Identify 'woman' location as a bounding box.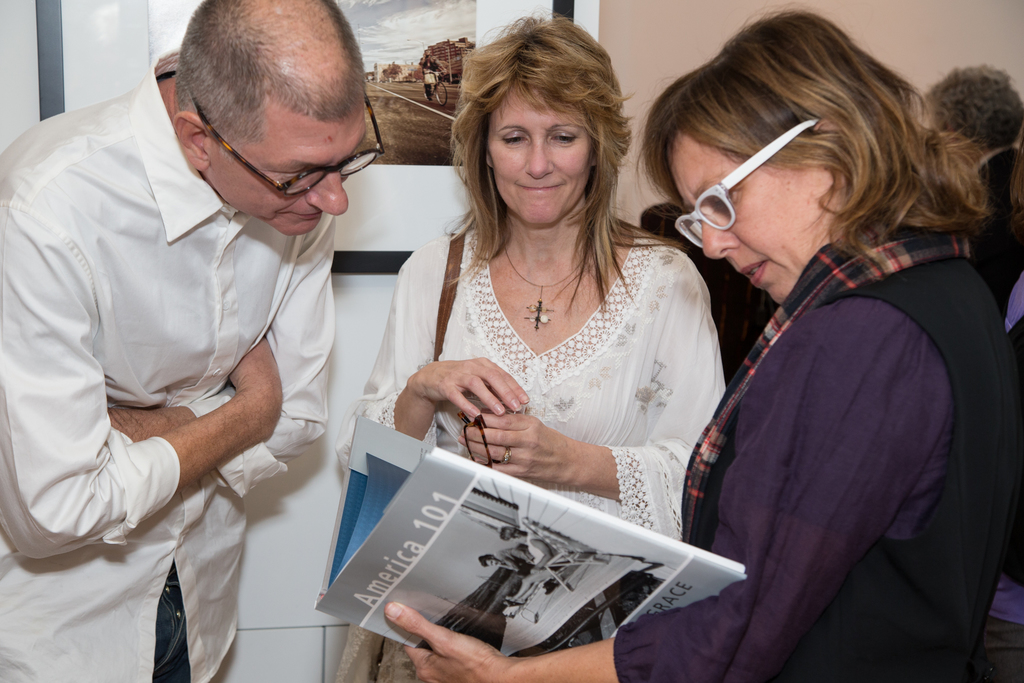
[x1=384, y1=10, x2=1023, y2=682].
